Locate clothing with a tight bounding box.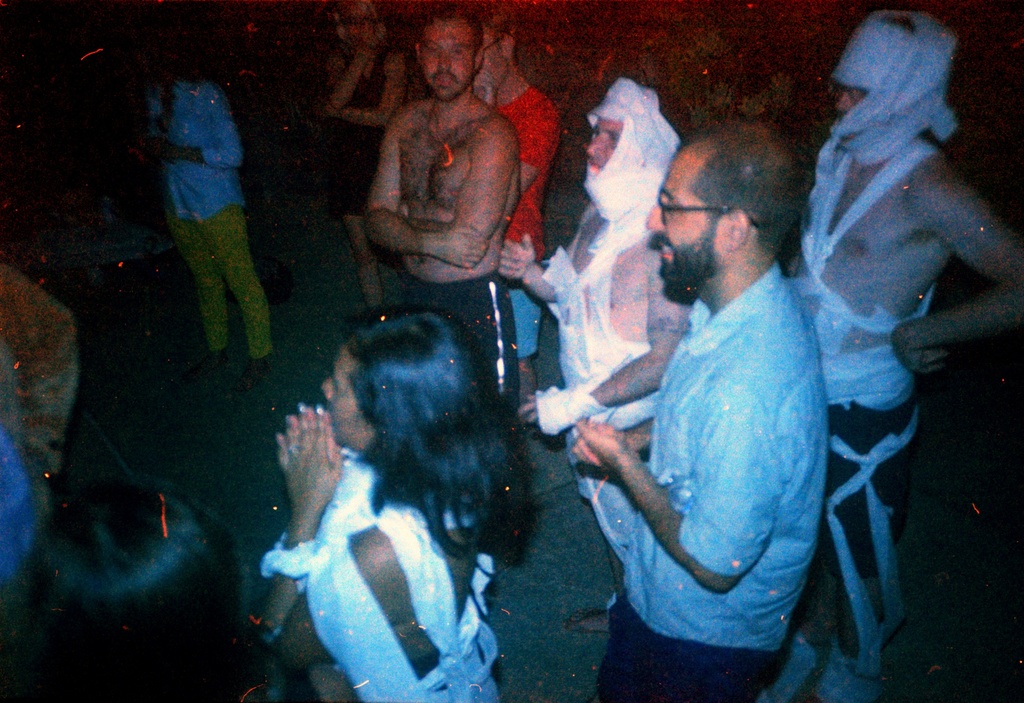
[140,70,275,382].
